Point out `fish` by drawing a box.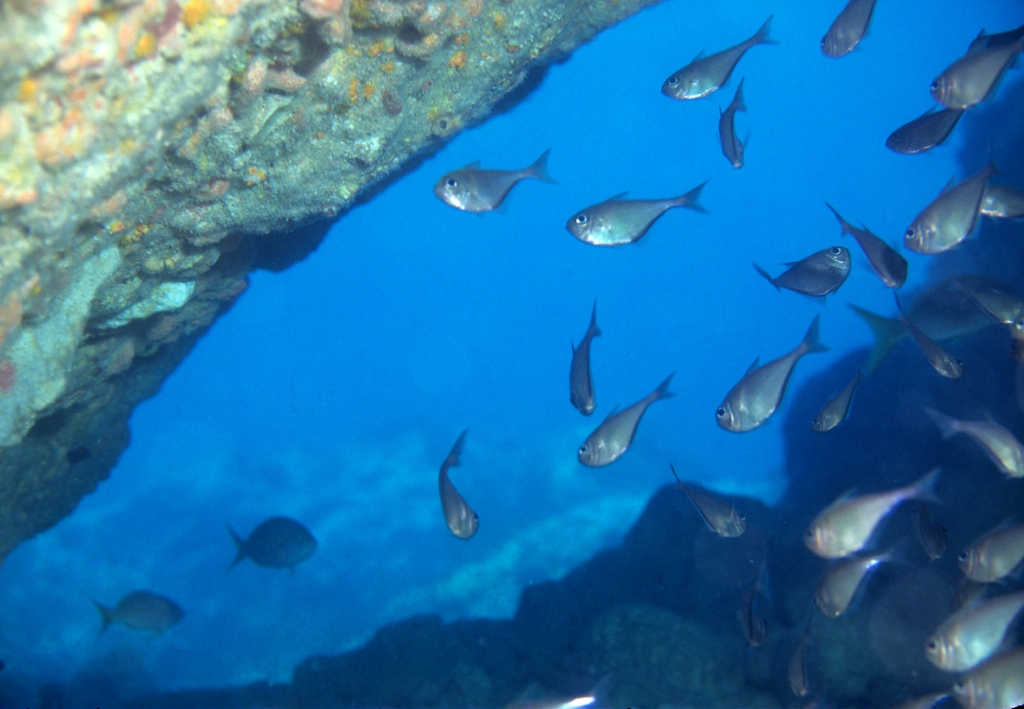
left=431, top=432, right=478, bottom=548.
